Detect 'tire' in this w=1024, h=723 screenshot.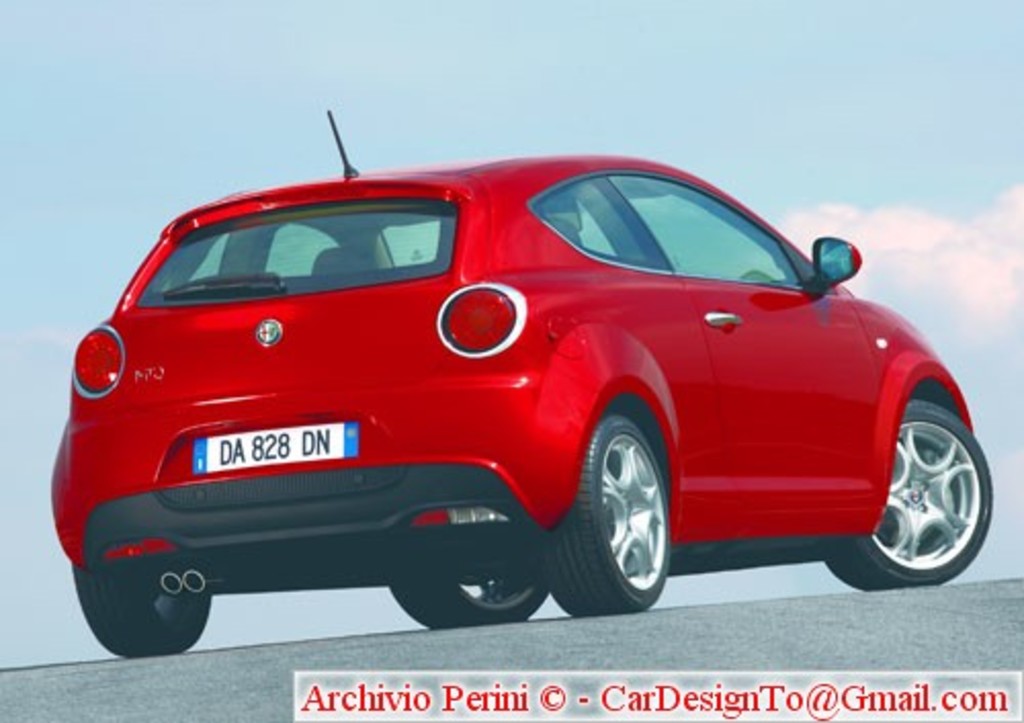
Detection: {"left": 565, "top": 408, "right": 678, "bottom": 629}.
